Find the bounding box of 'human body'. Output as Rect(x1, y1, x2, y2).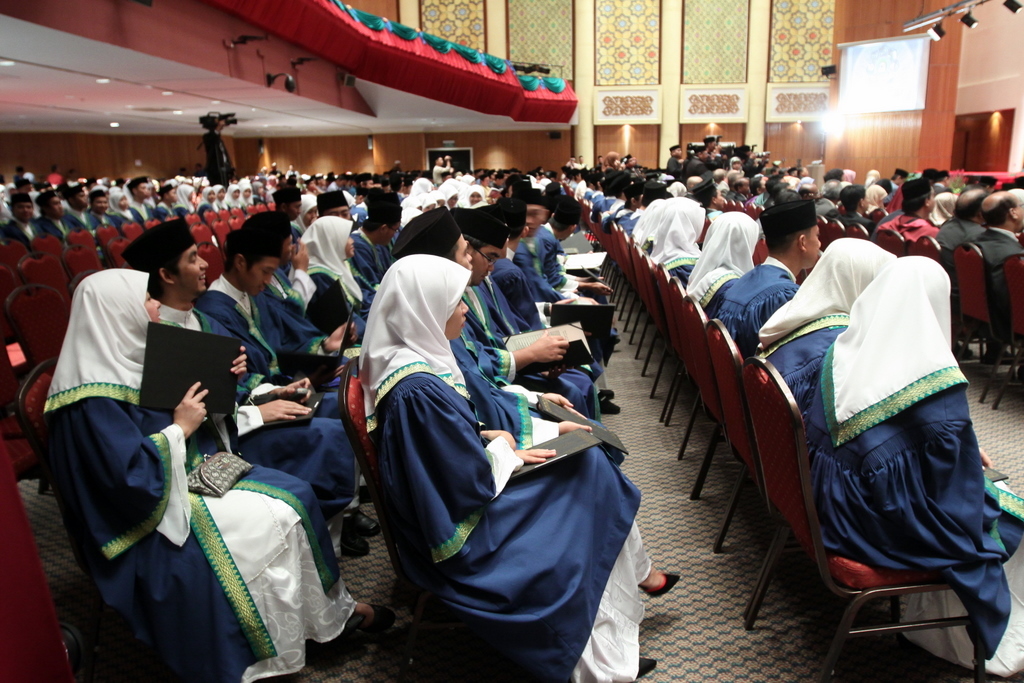
Rect(55, 183, 98, 252).
